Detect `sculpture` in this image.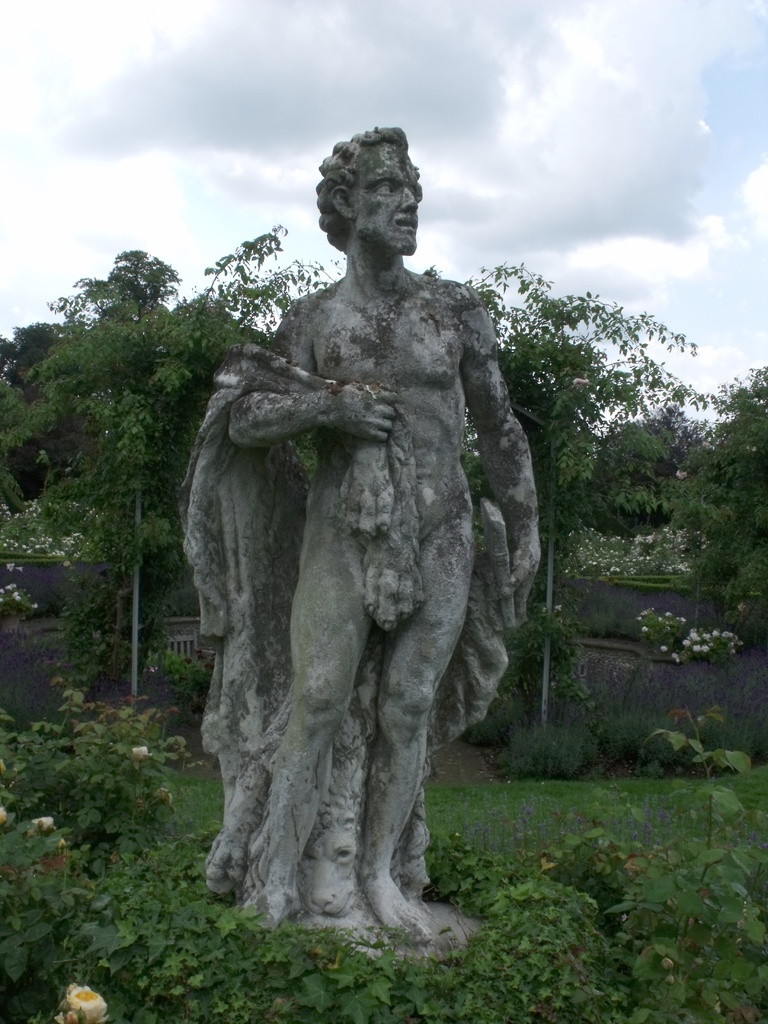
Detection: box(173, 144, 552, 931).
